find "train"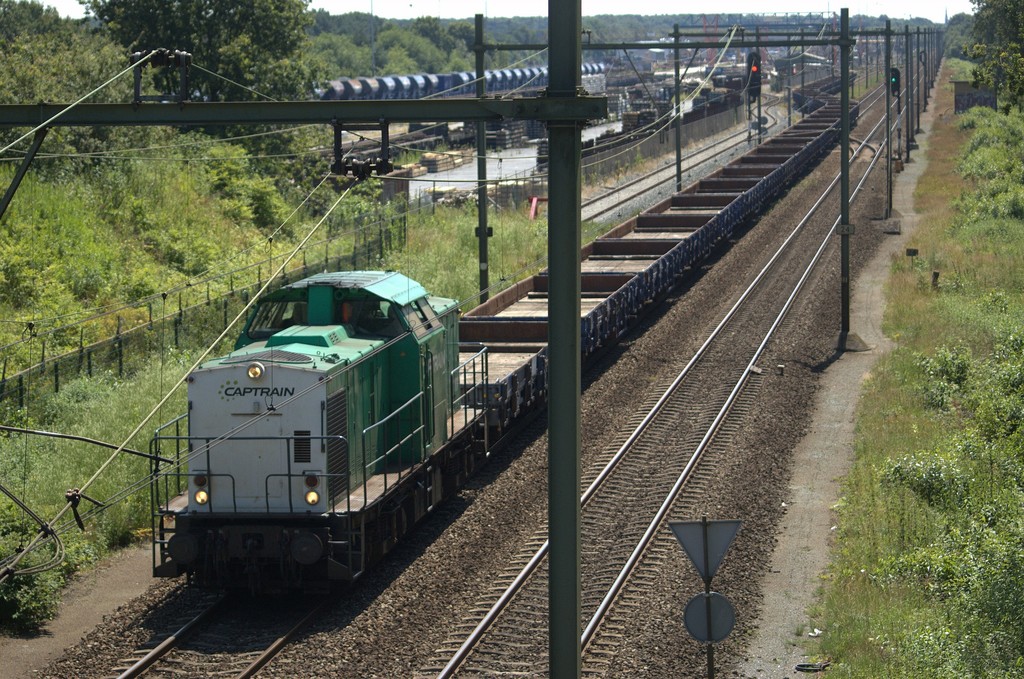
(x1=150, y1=65, x2=862, y2=585)
